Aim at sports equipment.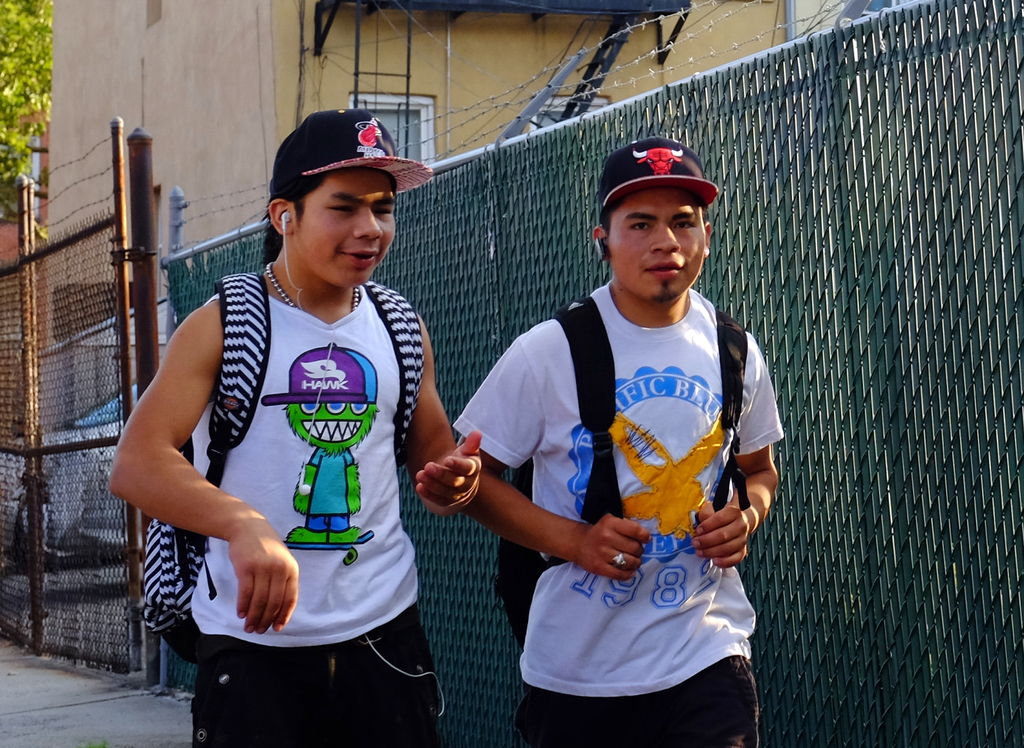
Aimed at [x1=600, y1=134, x2=719, y2=205].
